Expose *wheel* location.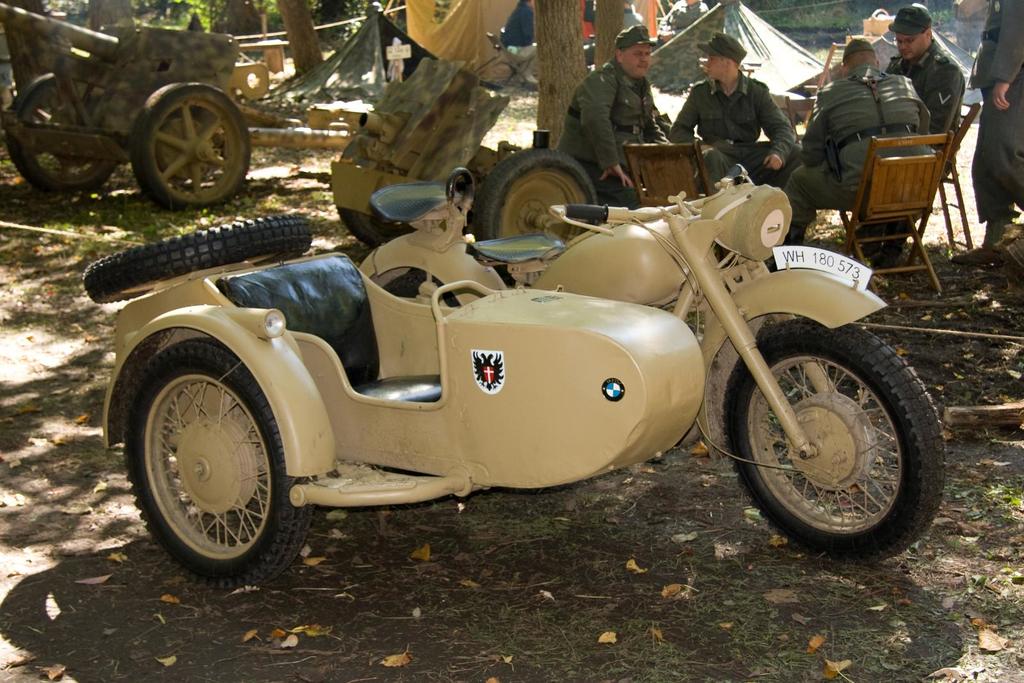
Exposed at bbox=[0, 70, 120, 189].
